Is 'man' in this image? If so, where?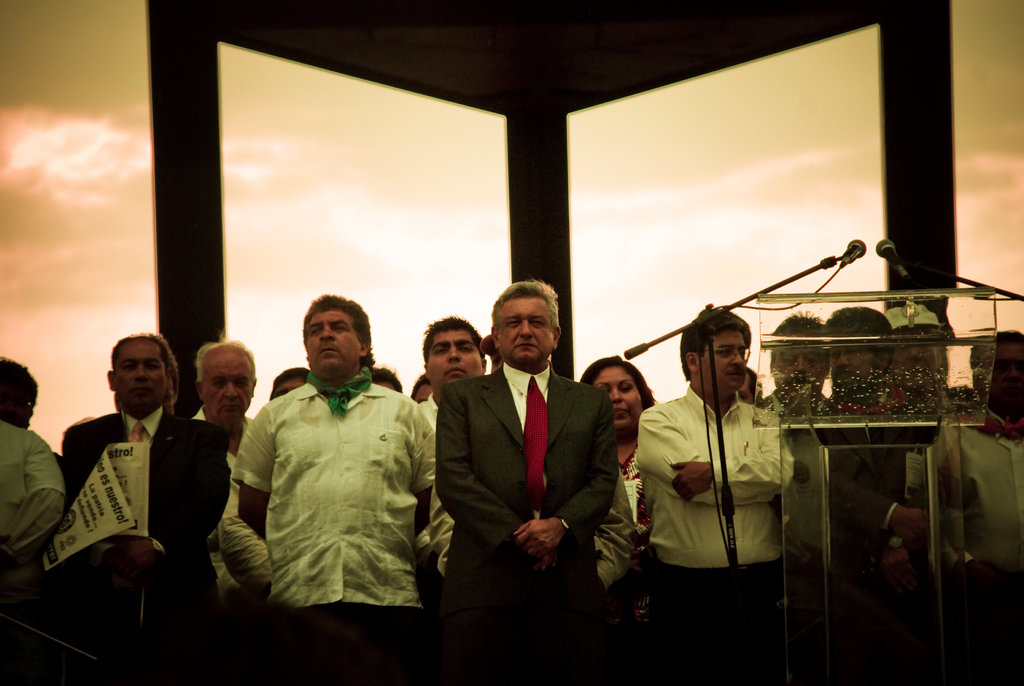
Yes, at 417, 315, 492, 602.
